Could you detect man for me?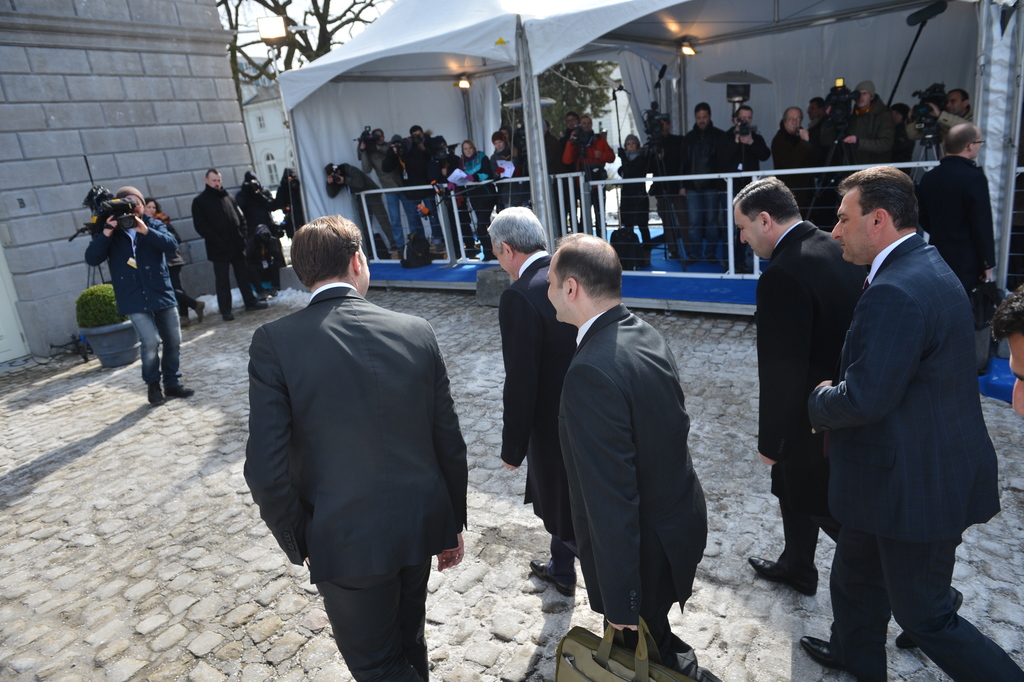
Detection result: rect(799, 169, 1023, 681).
